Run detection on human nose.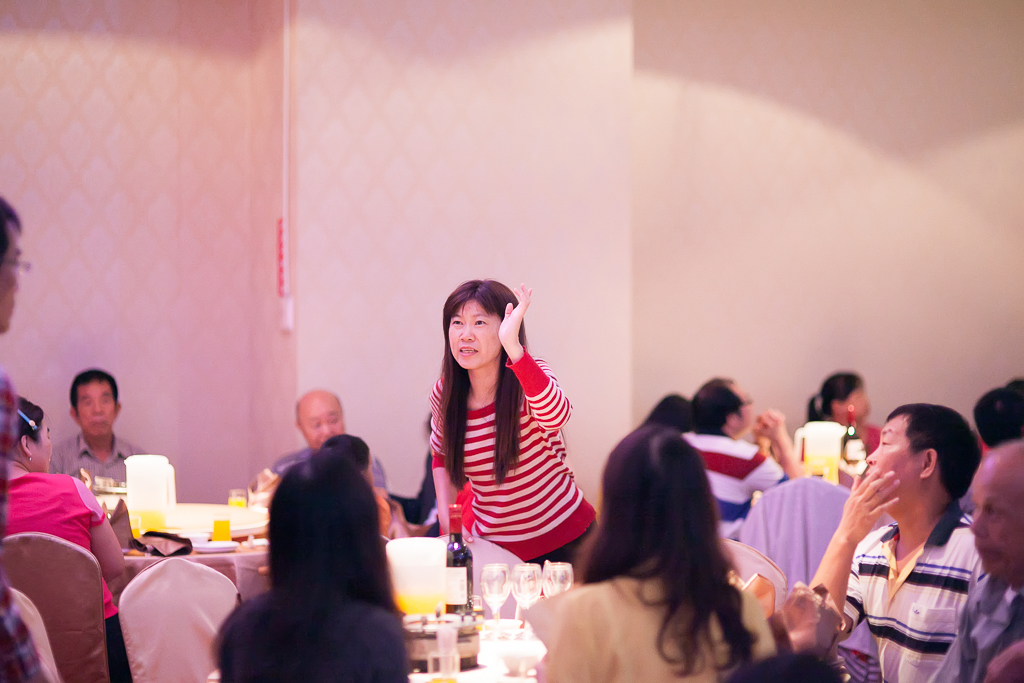
Result: bbox=(971, 511, 986, 539).
